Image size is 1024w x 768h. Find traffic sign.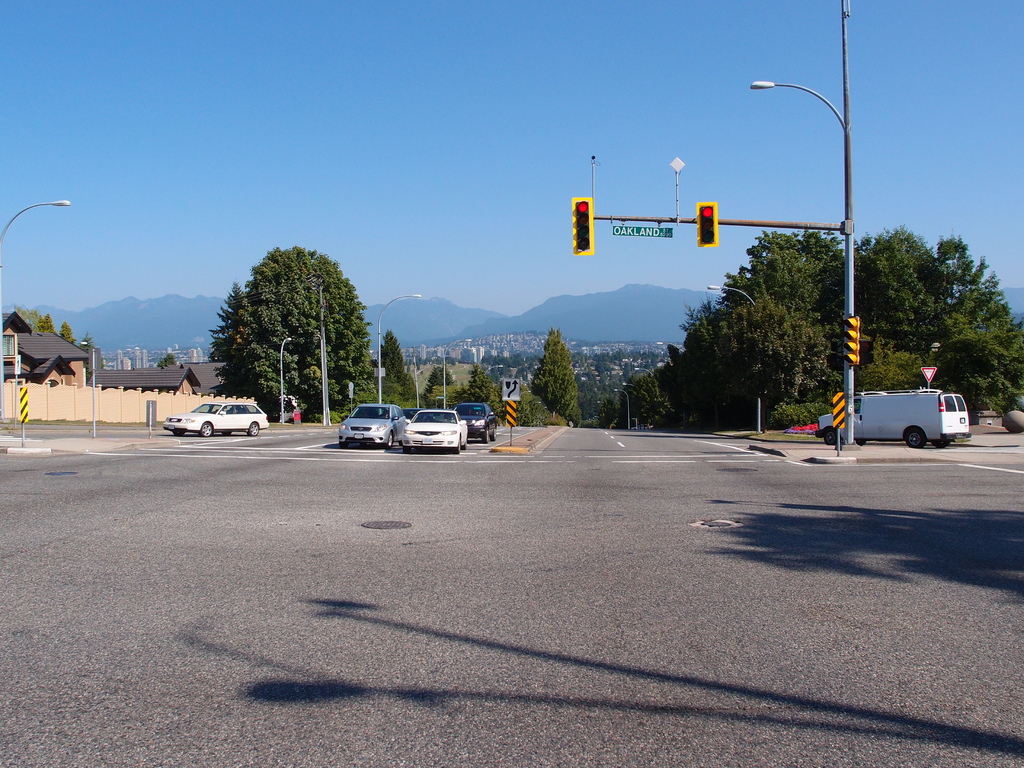
bbox=[923, 366, 936, 386].
